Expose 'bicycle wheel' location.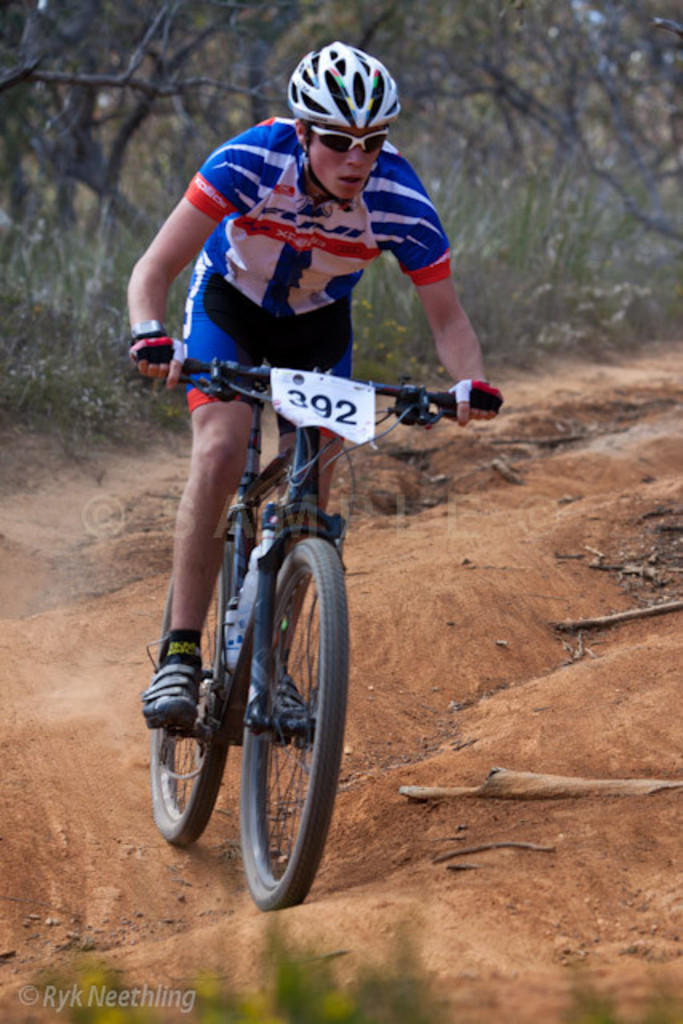
Exposed at bbox=[203, 531, 338, 907].
